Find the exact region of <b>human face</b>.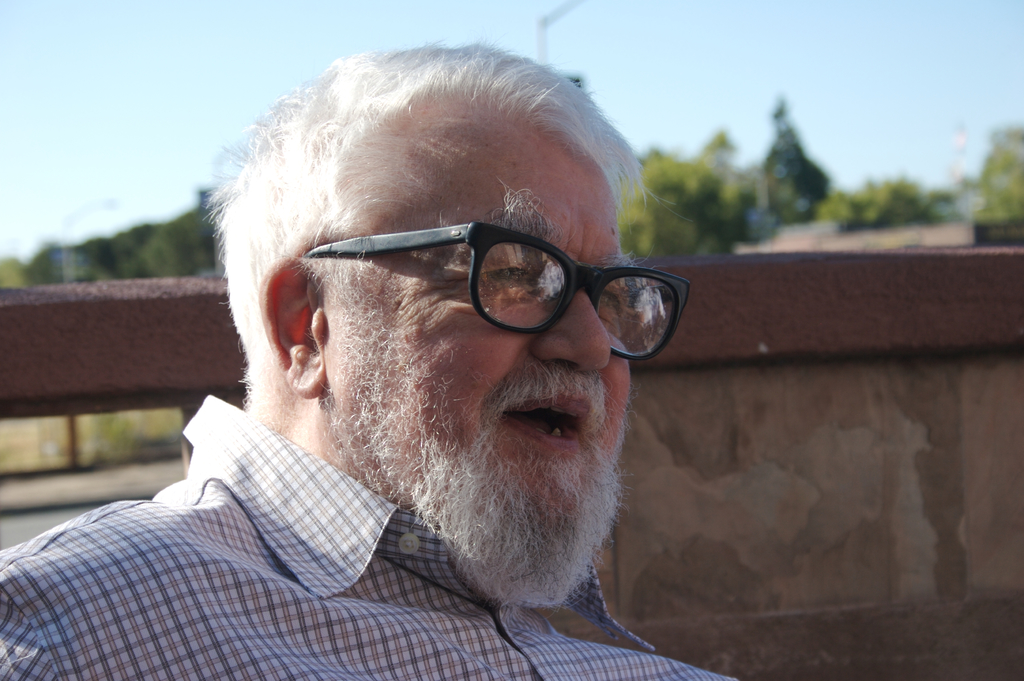
Exact region: (325, 94, 629, 591).
